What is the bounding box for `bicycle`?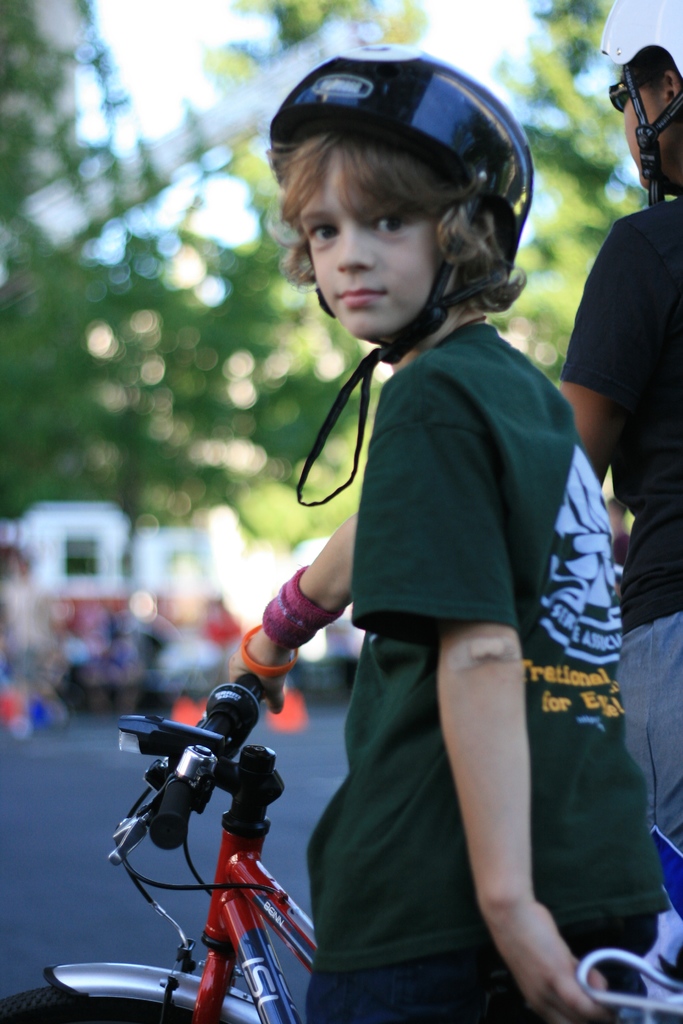
l=0, t=676, r=682, b=1023.
